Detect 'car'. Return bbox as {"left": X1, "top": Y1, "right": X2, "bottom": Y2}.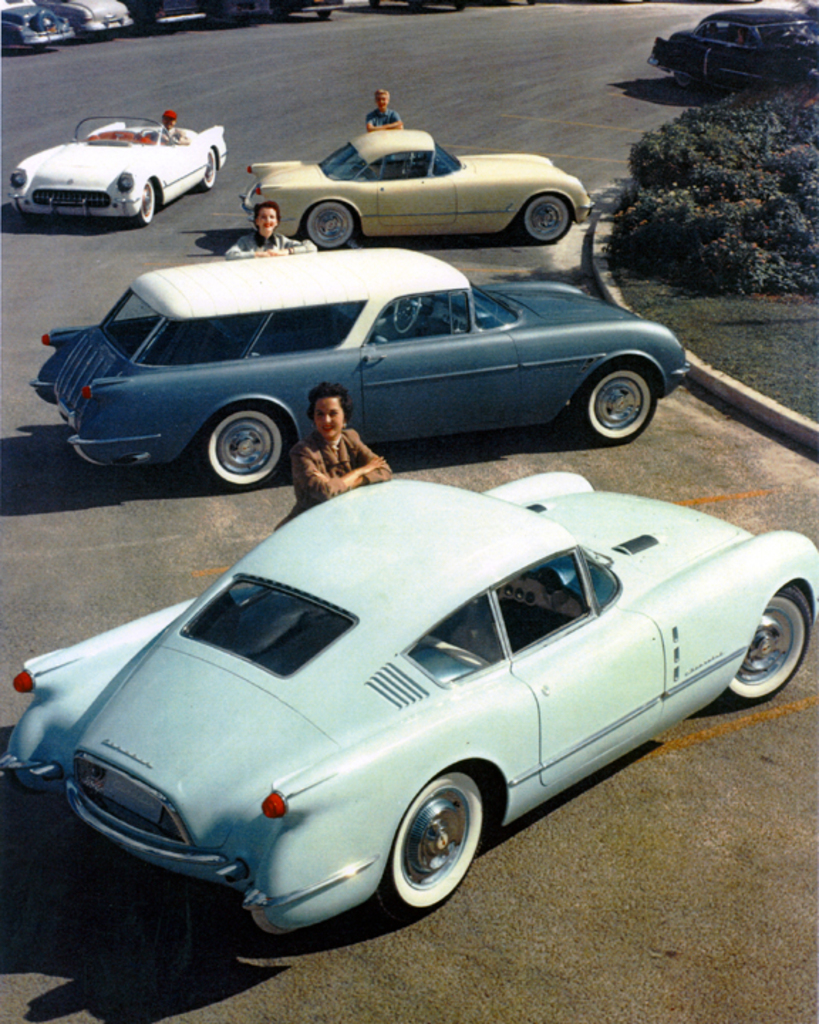
{"left": 146, "top": 0, "right": 203, "bottom": 27}.
